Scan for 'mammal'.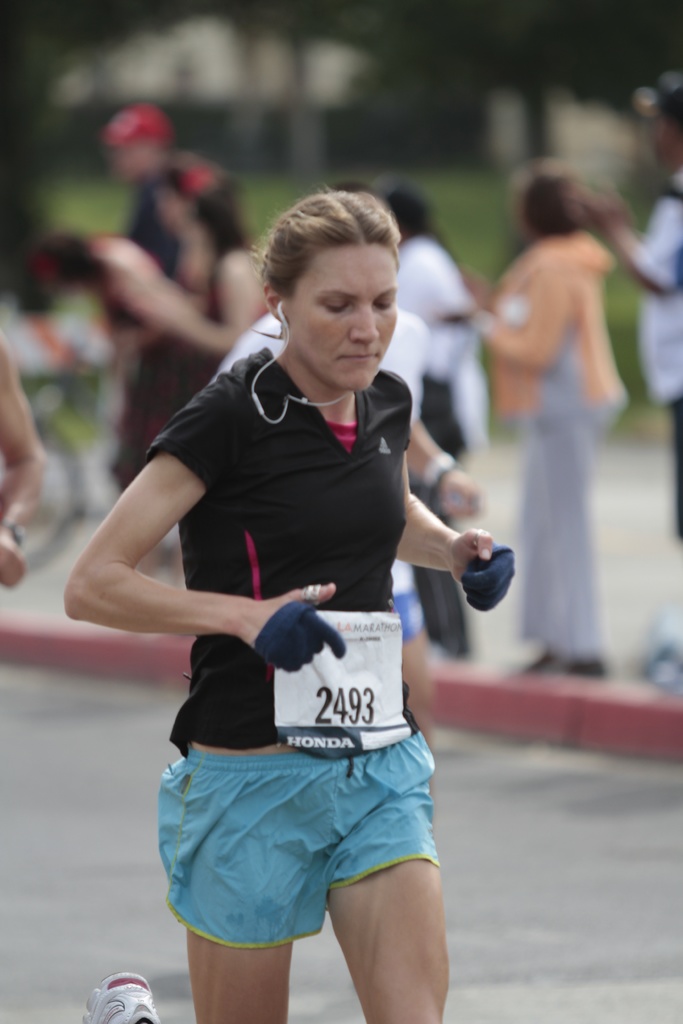
Scan result: 562 72 682 681.
